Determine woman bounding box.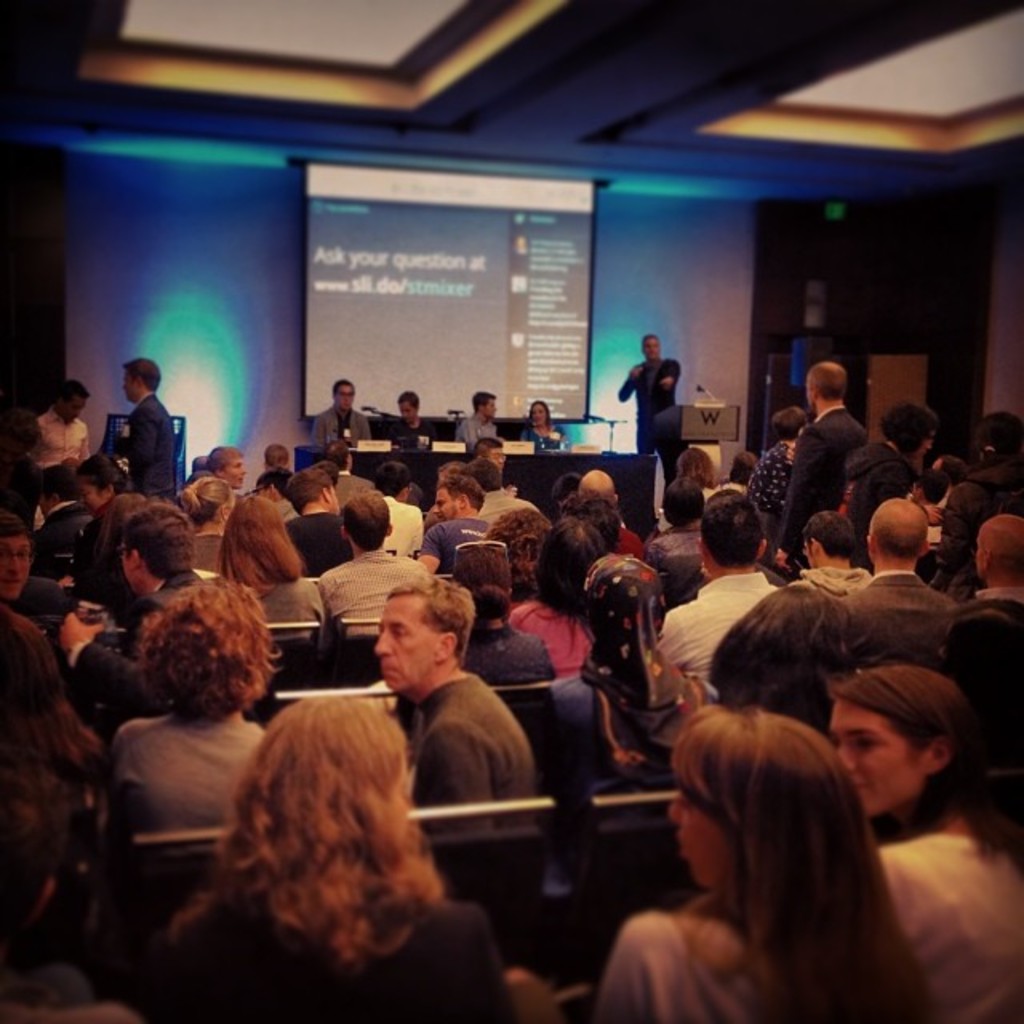
Determined: crop(202, 482, 331, 629).
